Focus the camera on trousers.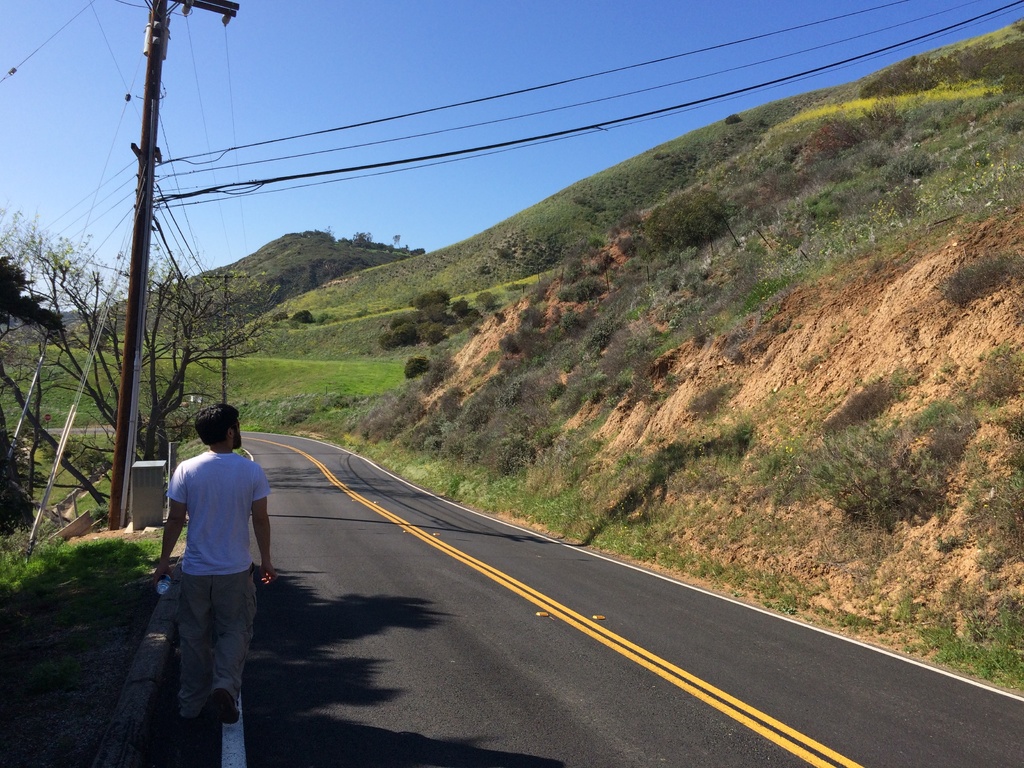
Focus region: (left=182, top=568, right=255, bottom=708).
